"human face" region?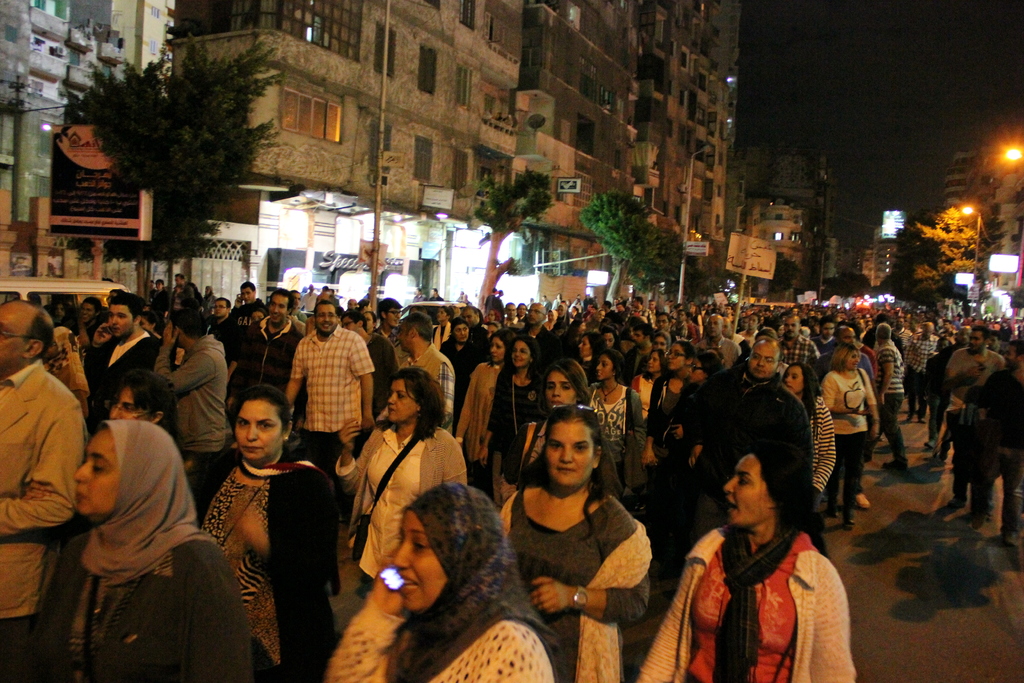
(left=241, top=395, right=281, bottom=460)
